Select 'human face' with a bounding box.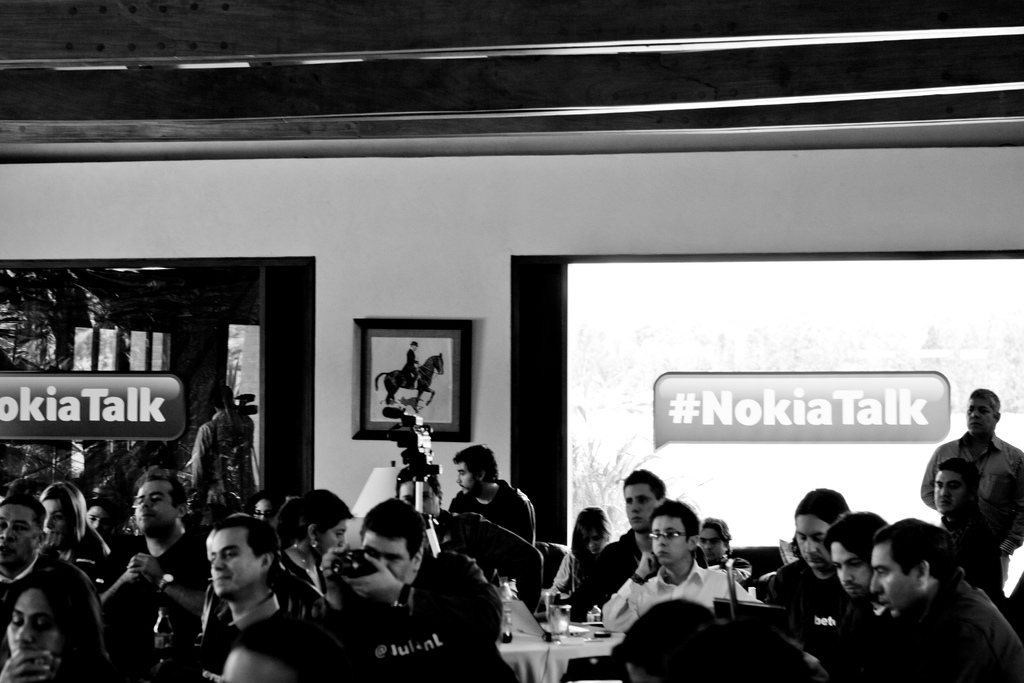
bbox=(320, 515, 349, 554).
